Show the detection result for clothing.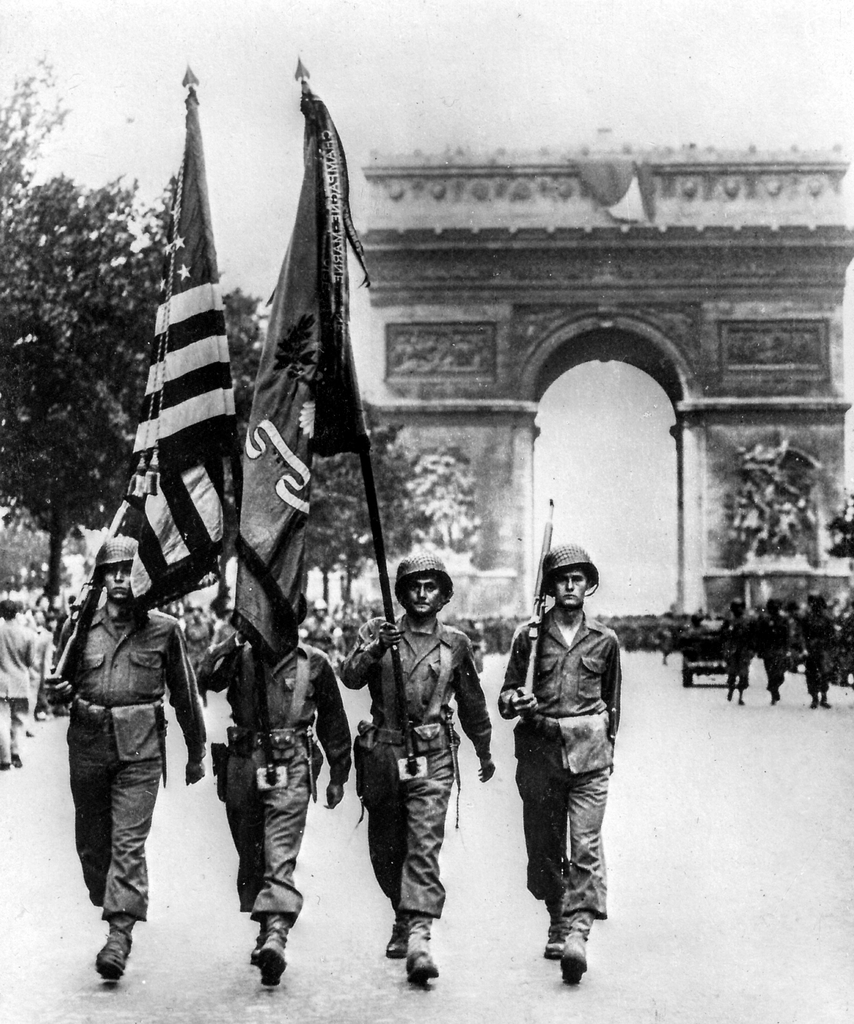
502 550 636 939.
